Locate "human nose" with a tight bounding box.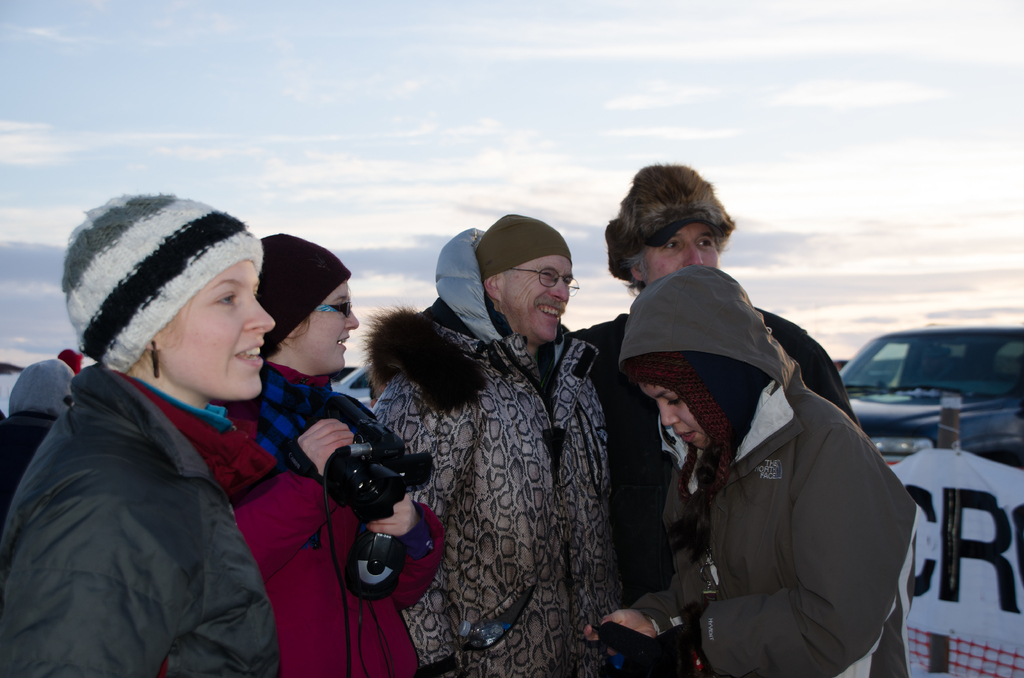
(x1=547, y1=281, x2=569, y2=303).
